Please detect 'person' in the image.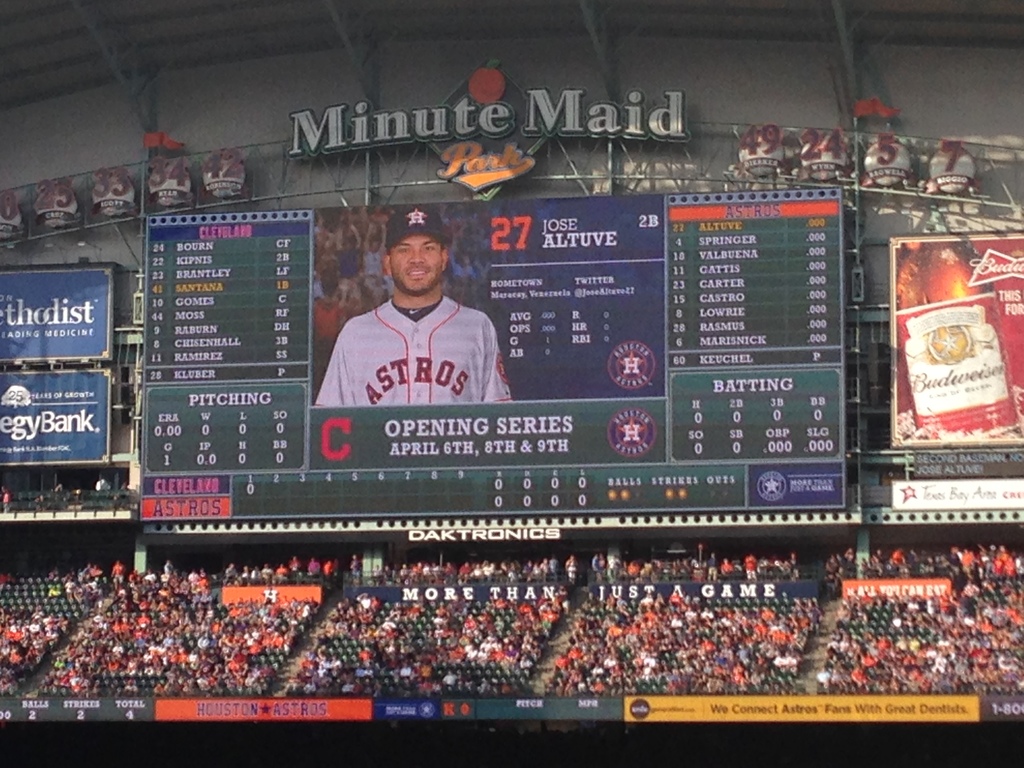
left=93, top=468, right=116, bottom=493.
